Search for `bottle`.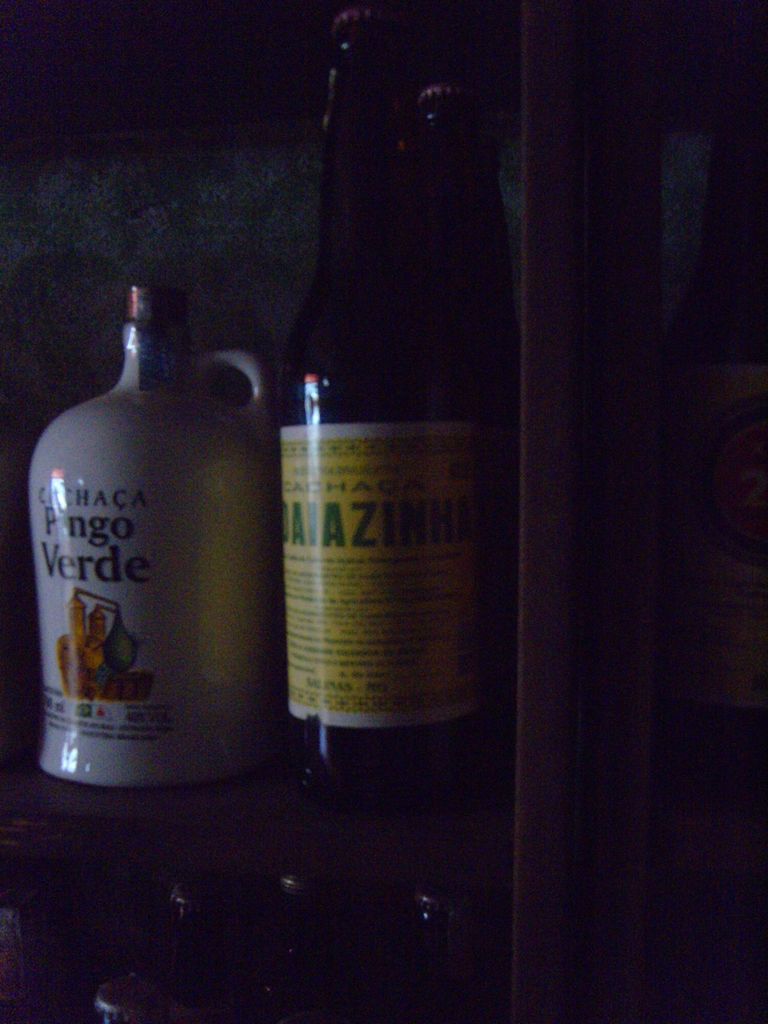
Found at rect(11, 285, 278, 805).
